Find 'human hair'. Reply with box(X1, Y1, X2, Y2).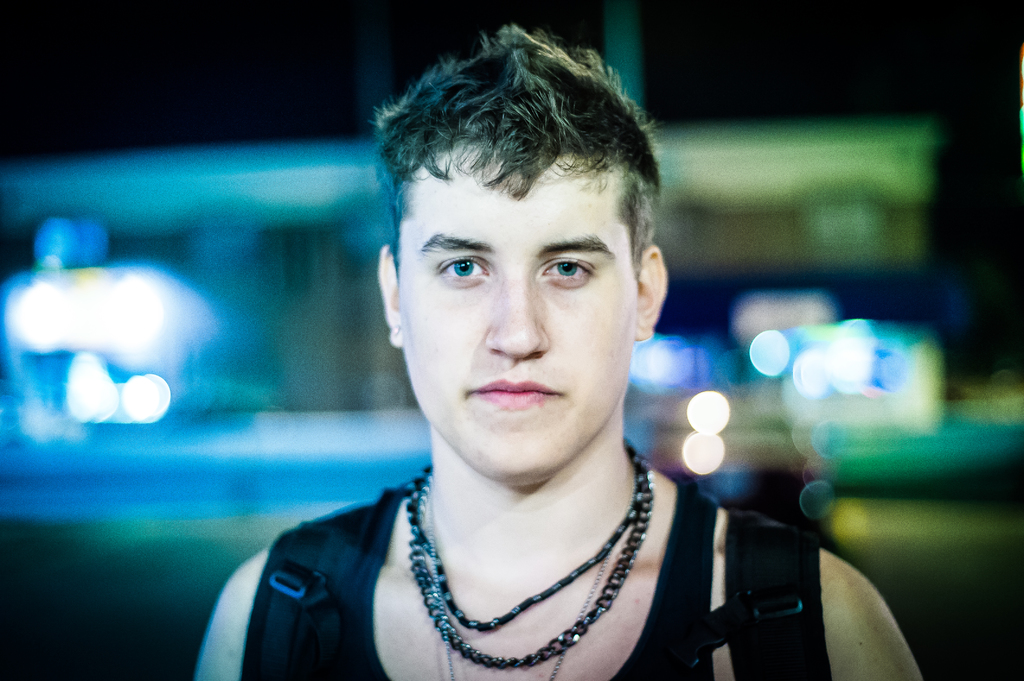
box(381, 50, 648, 316).
